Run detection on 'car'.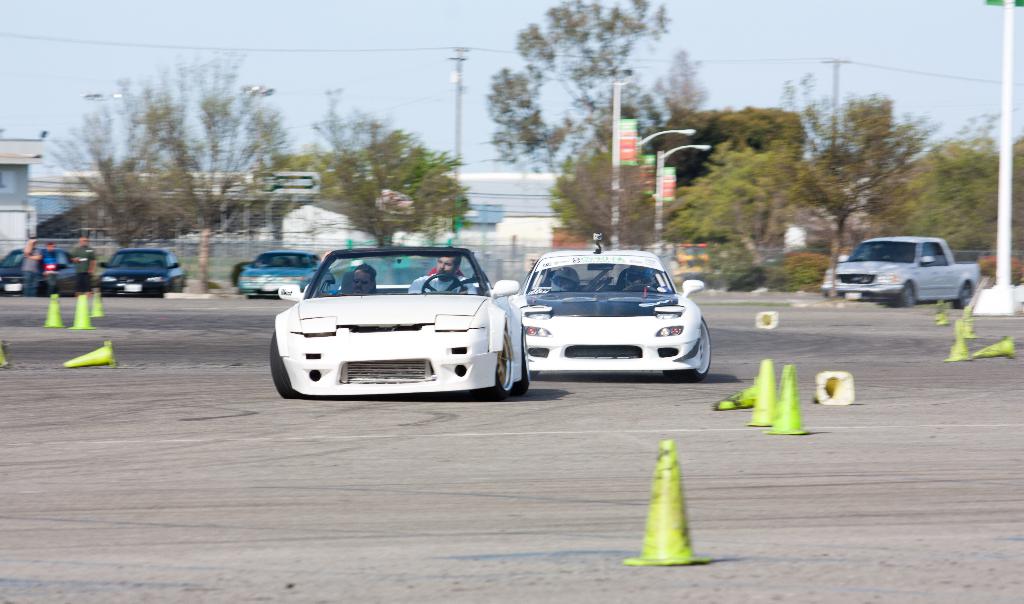
Result: 509:232:712:385.
